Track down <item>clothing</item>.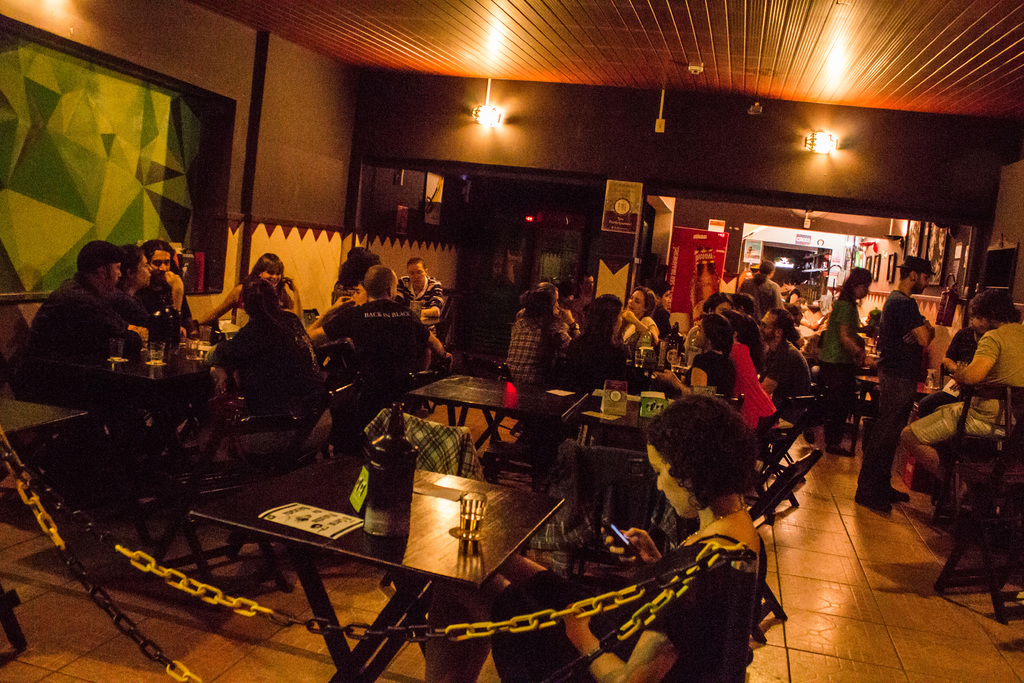
Tracked to region(753, 327, 817, 399).
